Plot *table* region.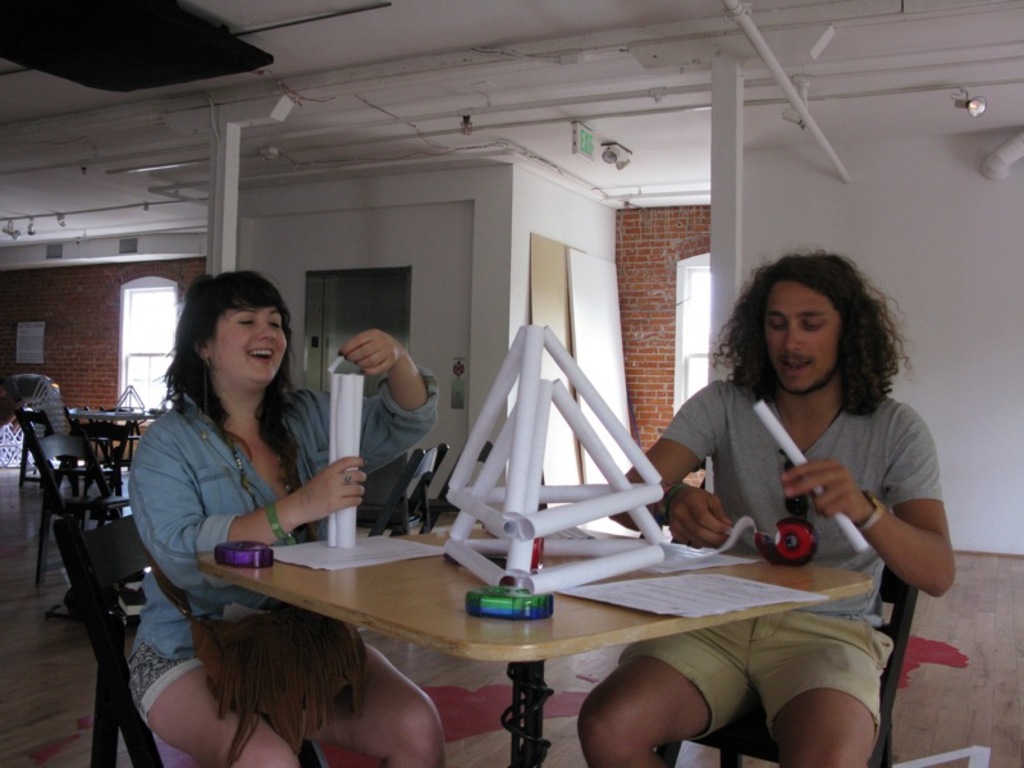
Plotted at 151, 502, 865, 751.
